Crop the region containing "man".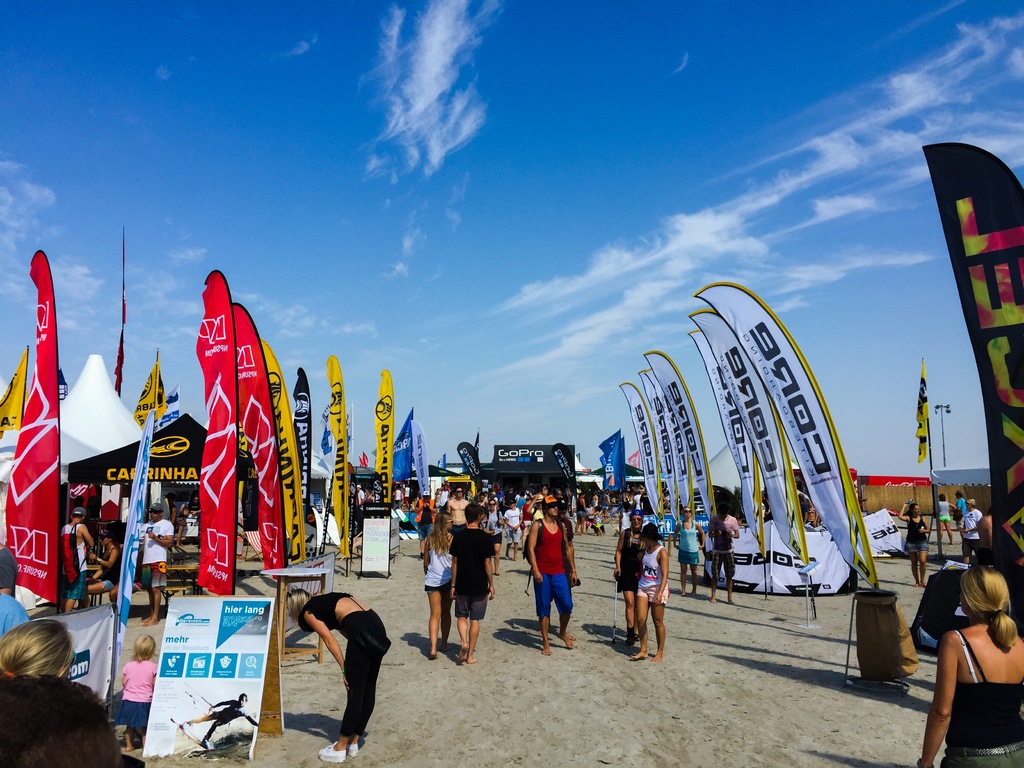
Crop region: [393,485,401,509].
